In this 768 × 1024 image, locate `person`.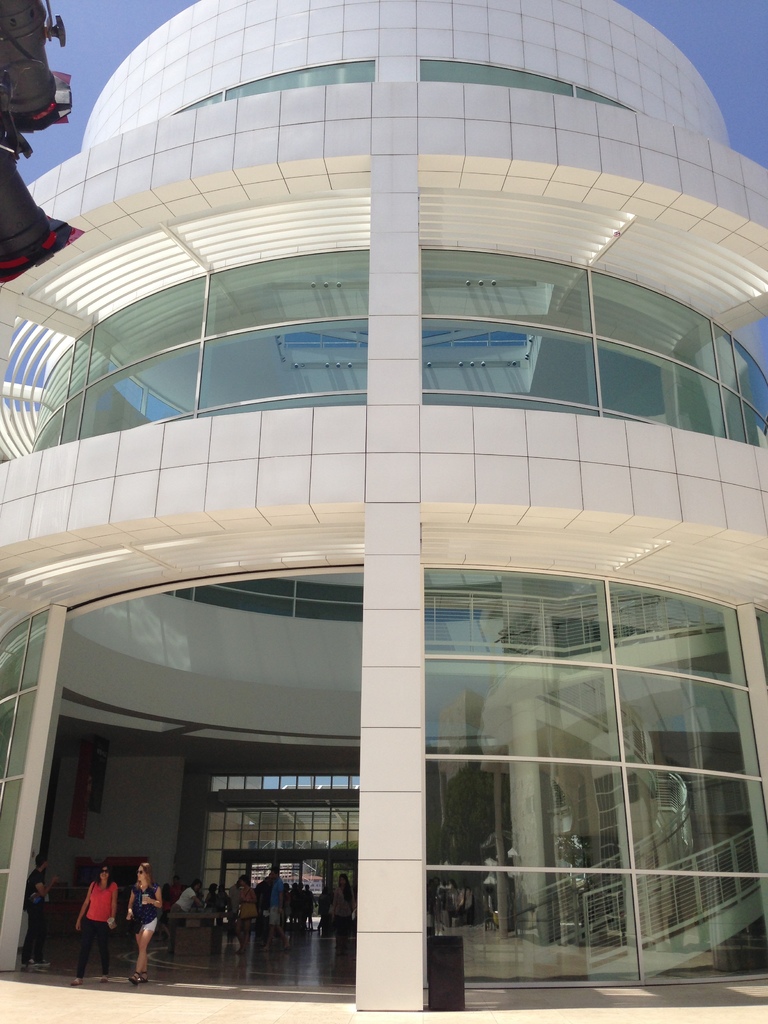
Bounding box: [17,846,47,963].
